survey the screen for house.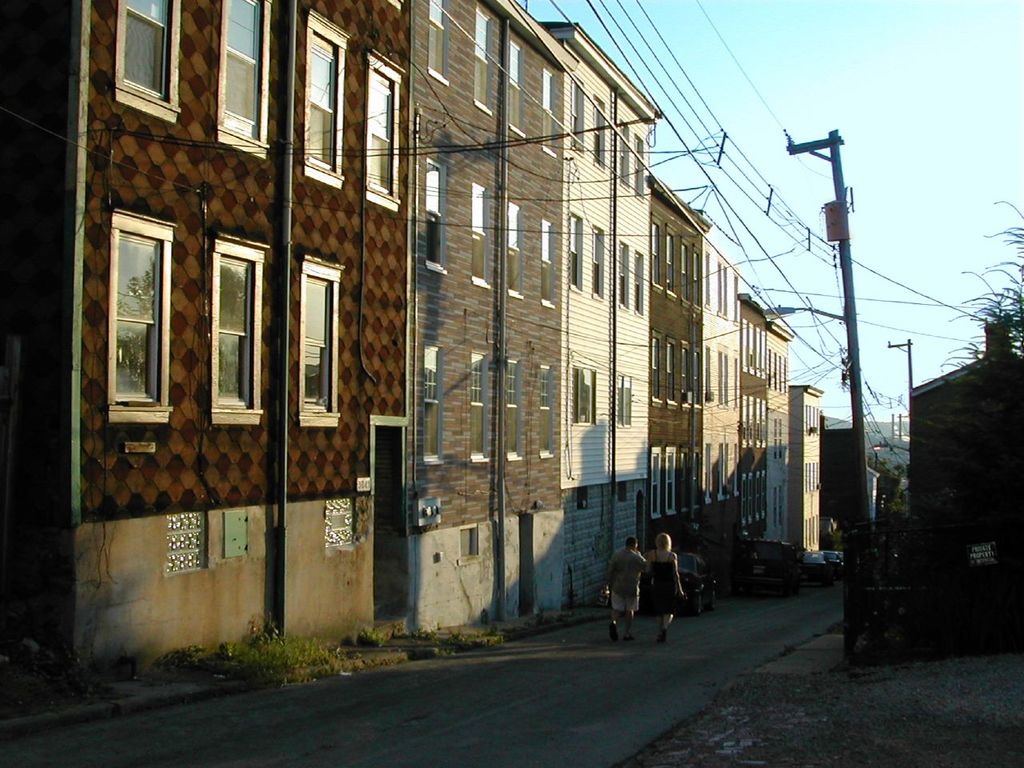
Survey found: box=[410, 0, 571, 638].
